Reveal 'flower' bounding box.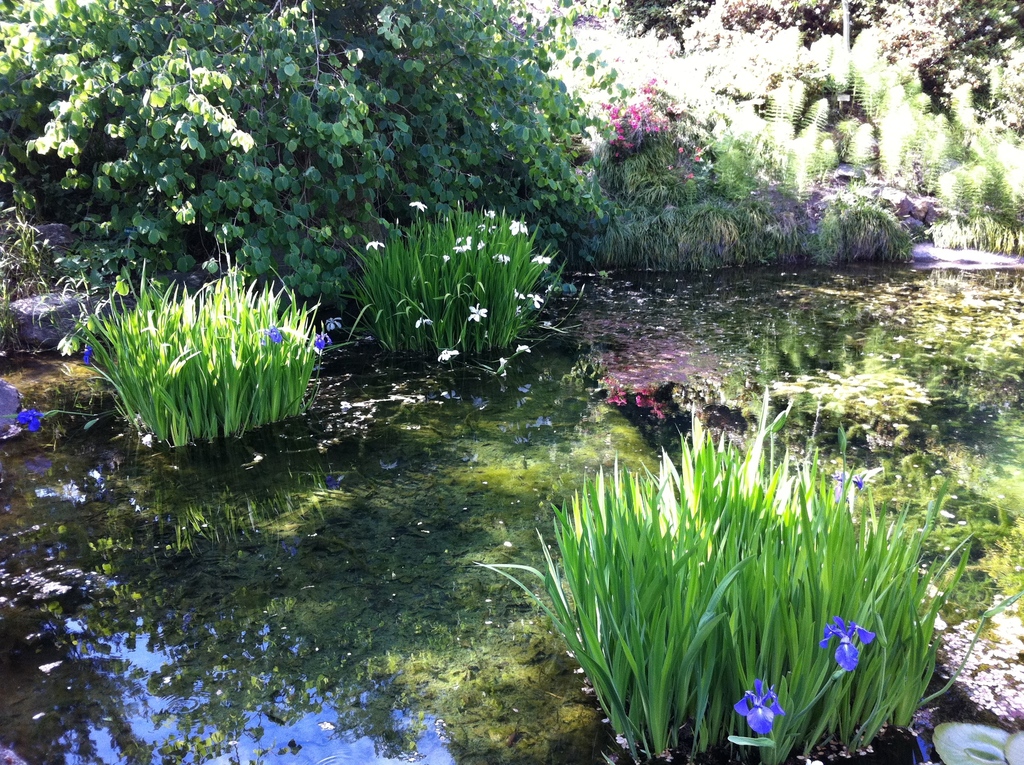
Revealed: <box>410,199,427,208</box>.
